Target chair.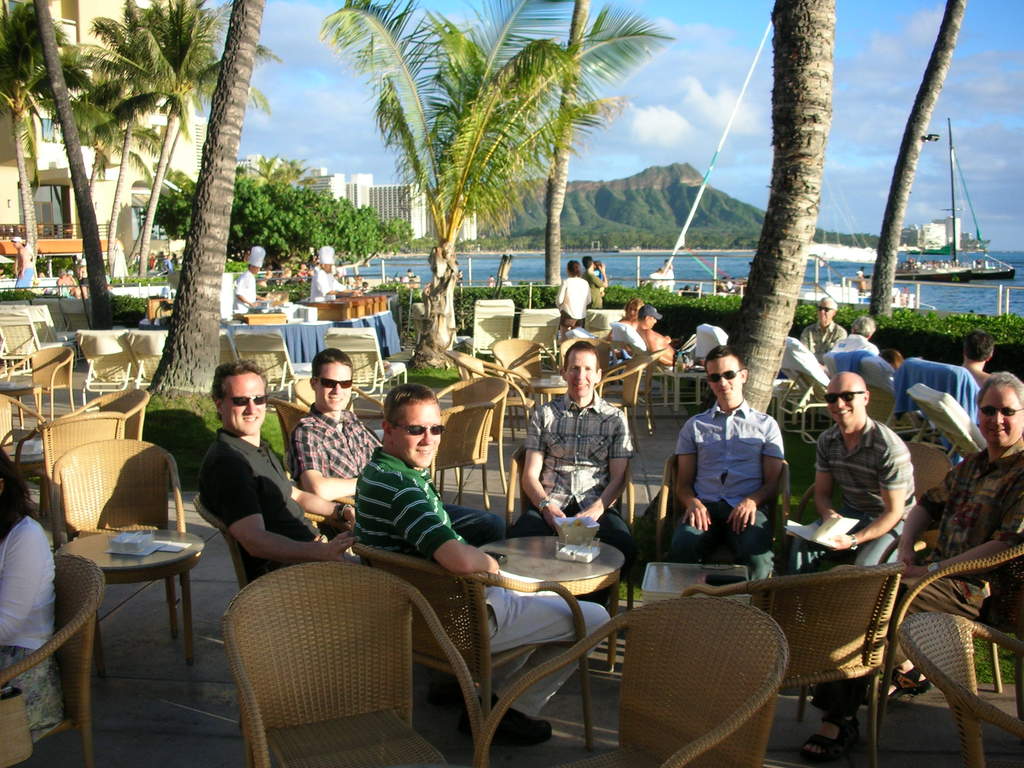
Target region: <box>432,373,510,500</box>.
